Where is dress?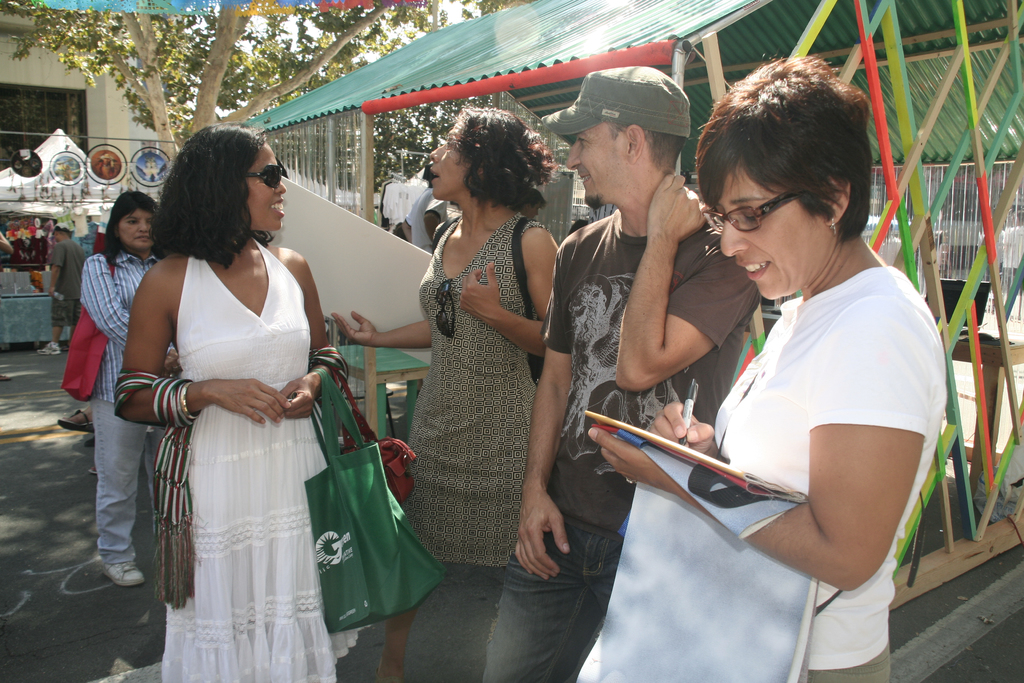
[x1=399, y1=212, x2=548, y2=567].
